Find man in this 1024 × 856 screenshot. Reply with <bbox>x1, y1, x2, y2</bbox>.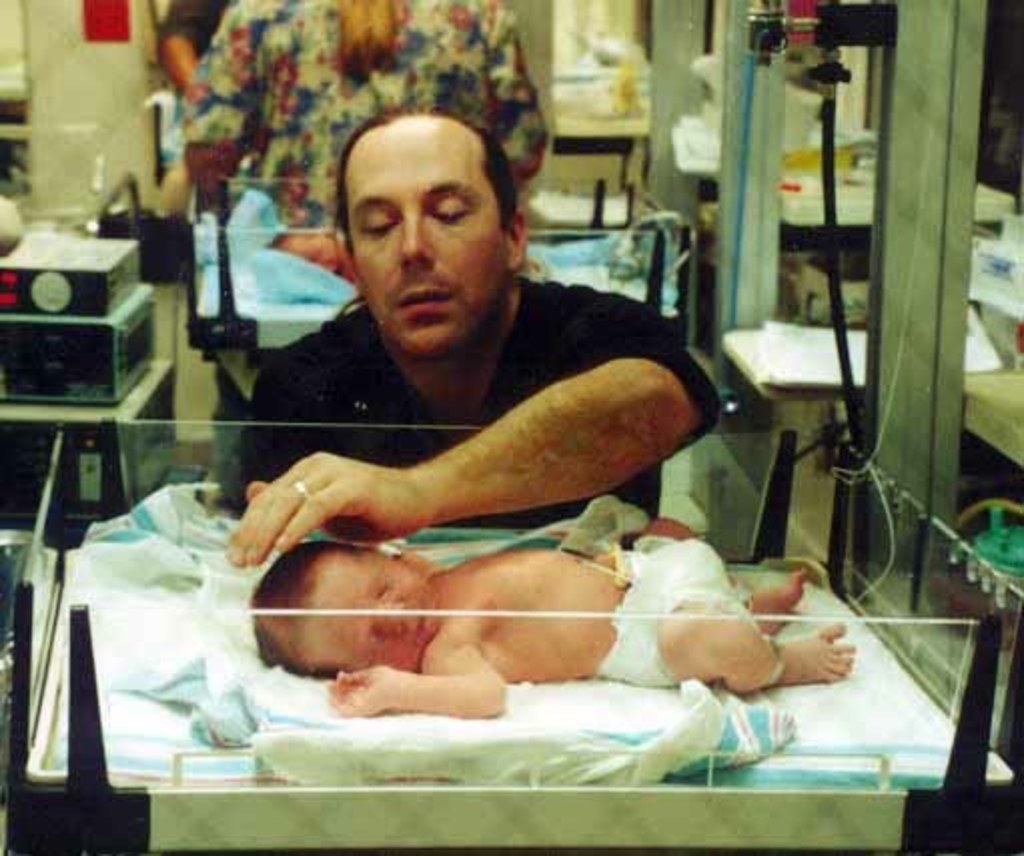
<bbox>178, 142, 735, 625</bbox>.
